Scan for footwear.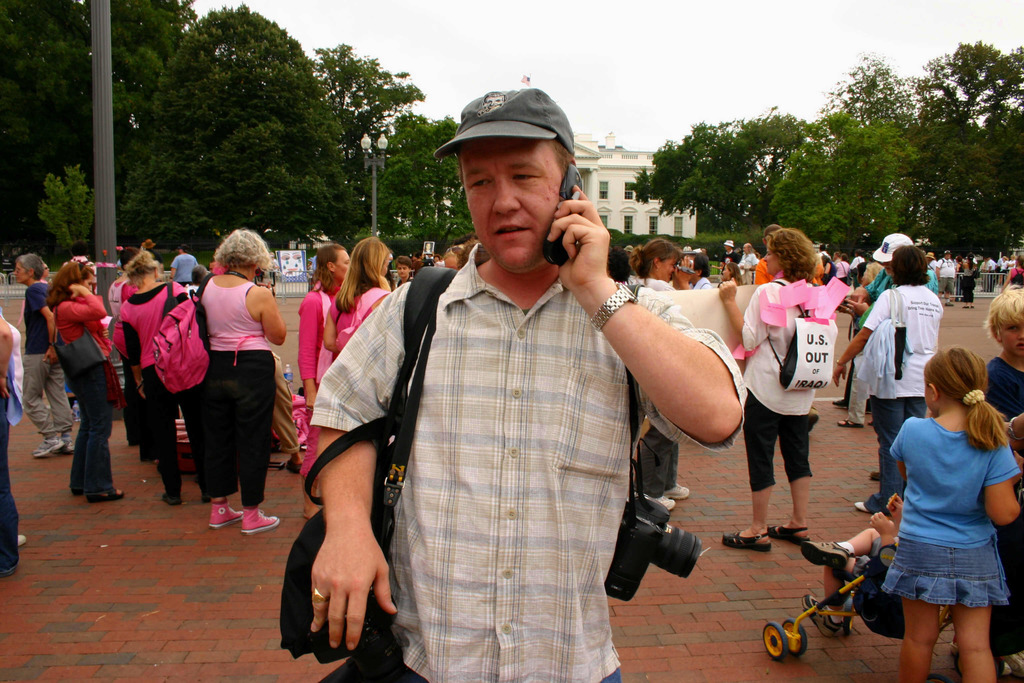
Scan result: 666, 483, 691, 497.
